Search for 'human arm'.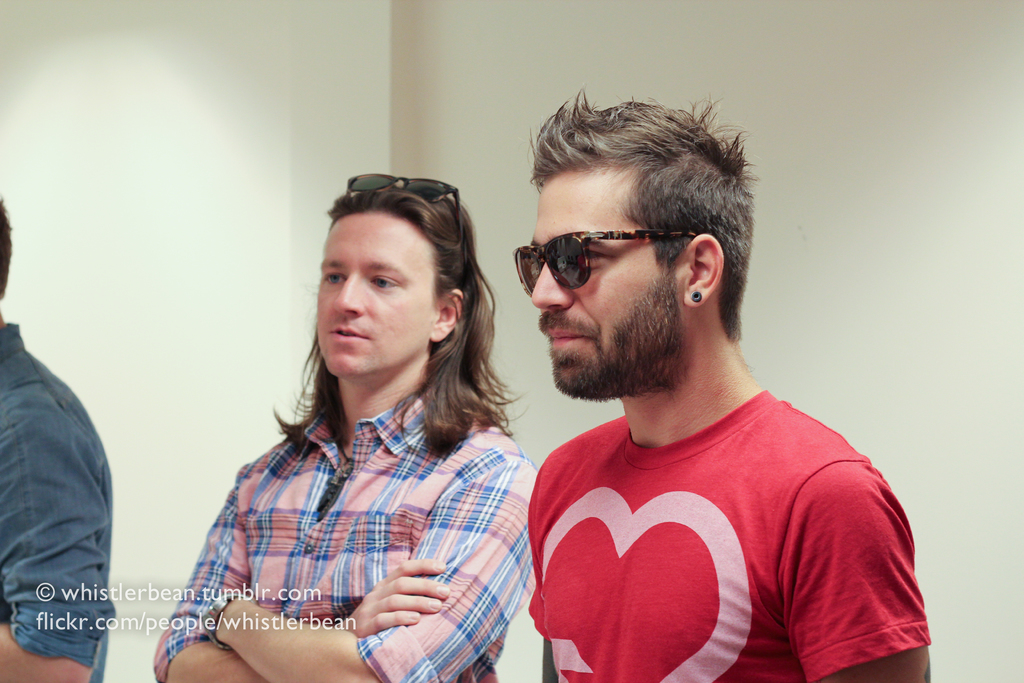
Found at x1=795 y1=493 x2=930 y2=682.
